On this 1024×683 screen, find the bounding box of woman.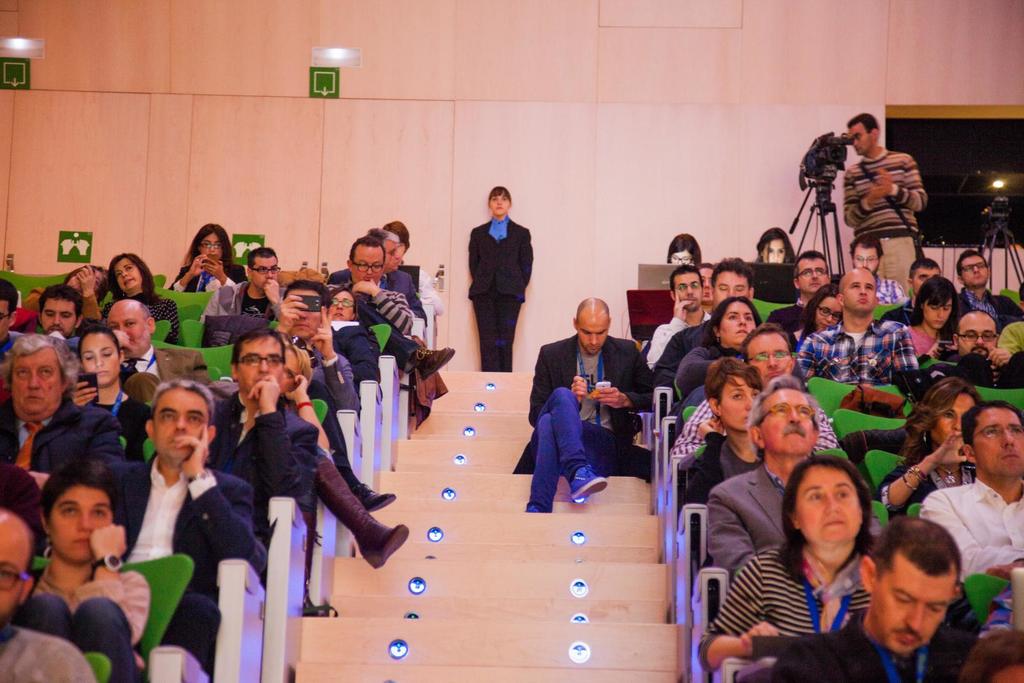
Bounding box: [x1=21, y1=259, x2=109, y2=332].
